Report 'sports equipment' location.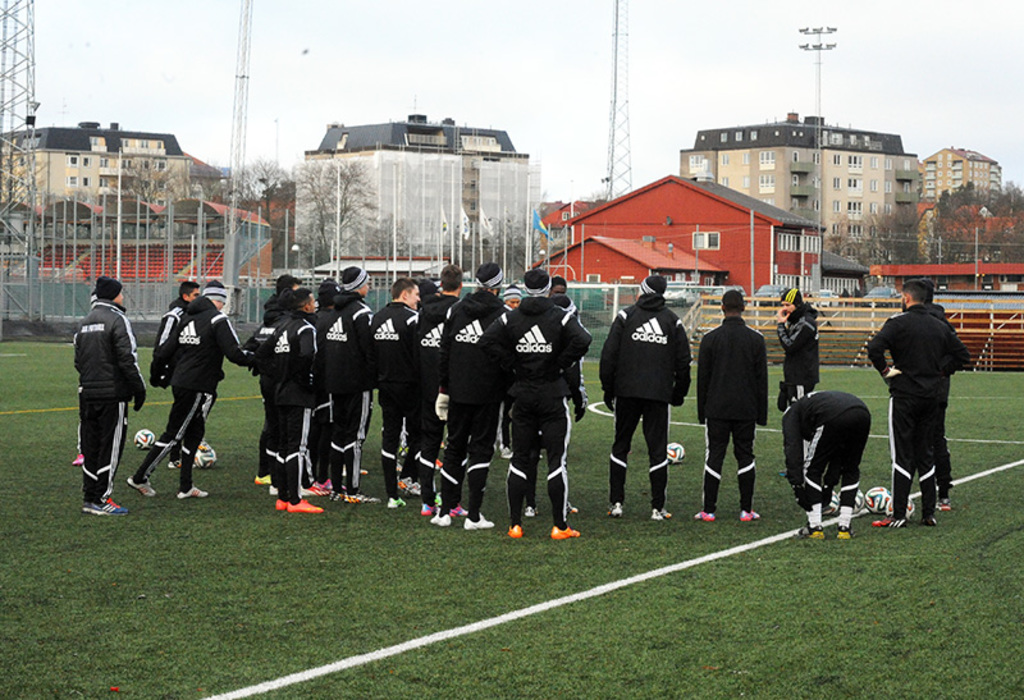
Report: <region>886, 494, 915, 526</region>.
